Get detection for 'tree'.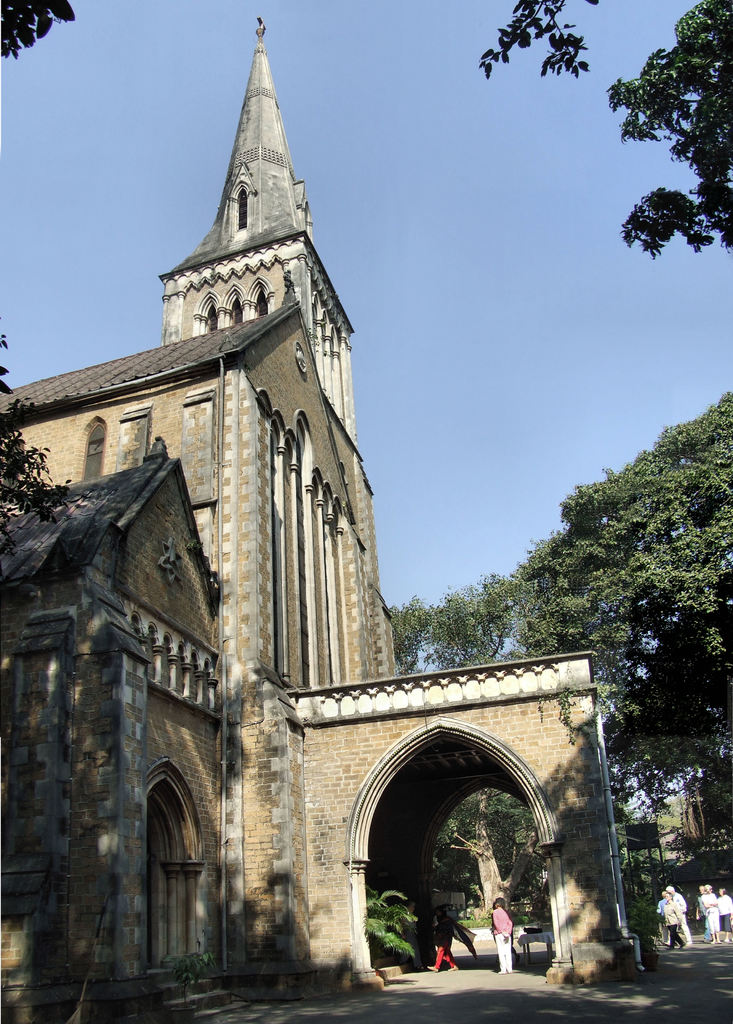
Detection: BBox(392, 392, 732, 836).
